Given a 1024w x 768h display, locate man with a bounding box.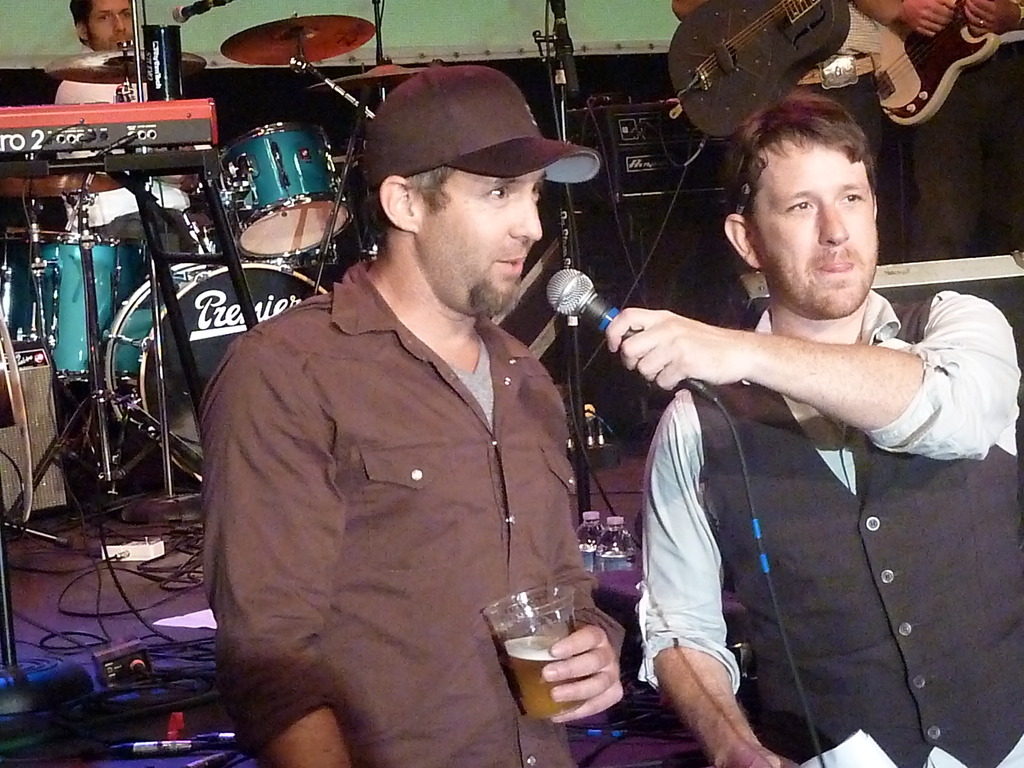
Located: {"left": 200, "top": 62, "right": 614, "bottom": 767}.
